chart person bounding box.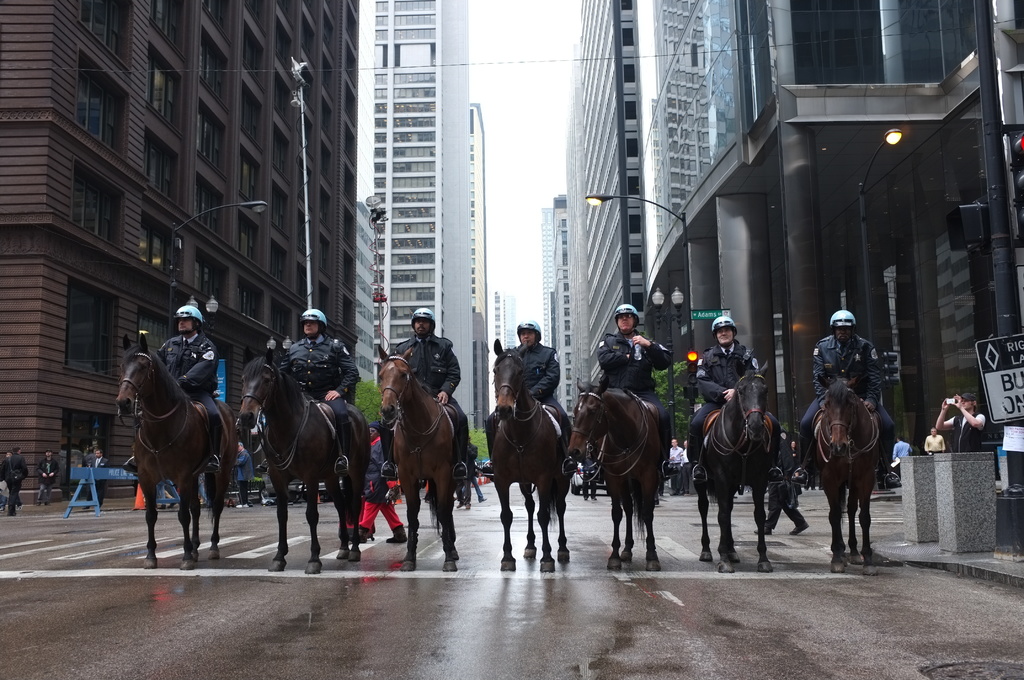
Charted: [left=931, top=394, right=986, bottom=458].
